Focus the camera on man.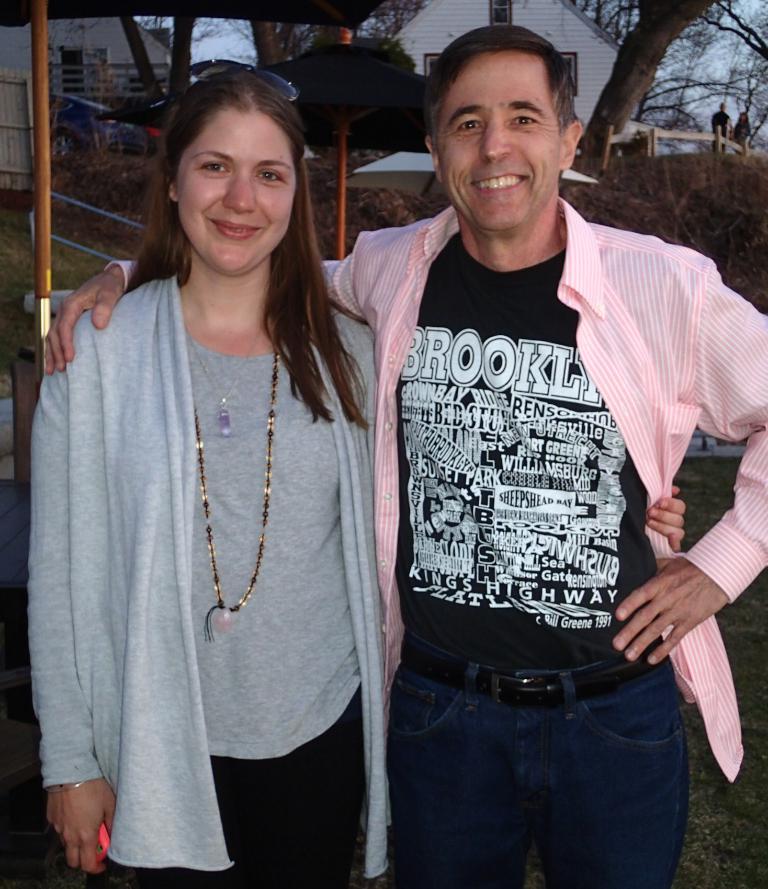
Focus region: (left=710, top=103, right=733, bottom=152).
